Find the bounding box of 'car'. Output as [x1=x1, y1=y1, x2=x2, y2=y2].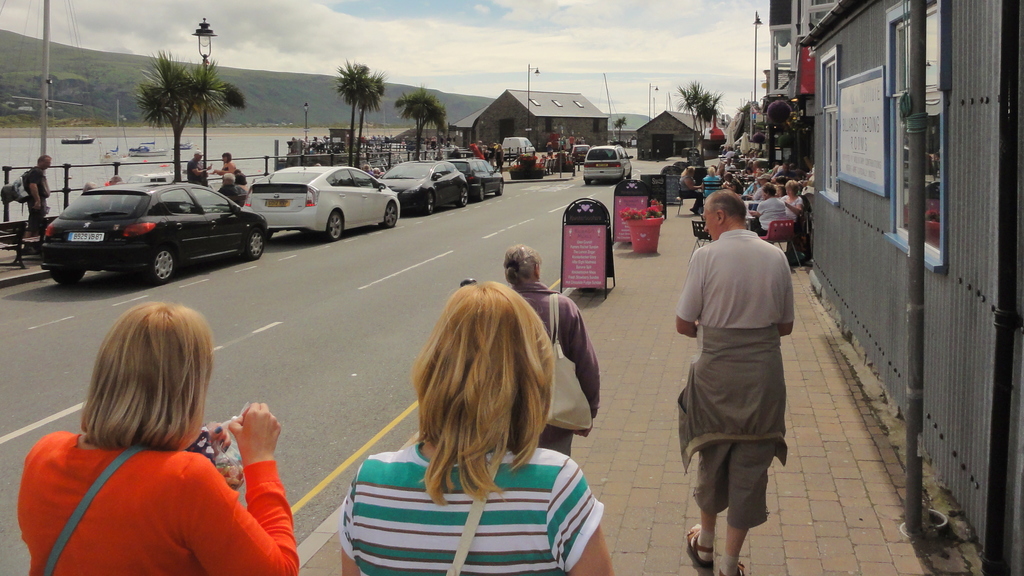
[x1=585, y1=144, x2=632, y2=180].
